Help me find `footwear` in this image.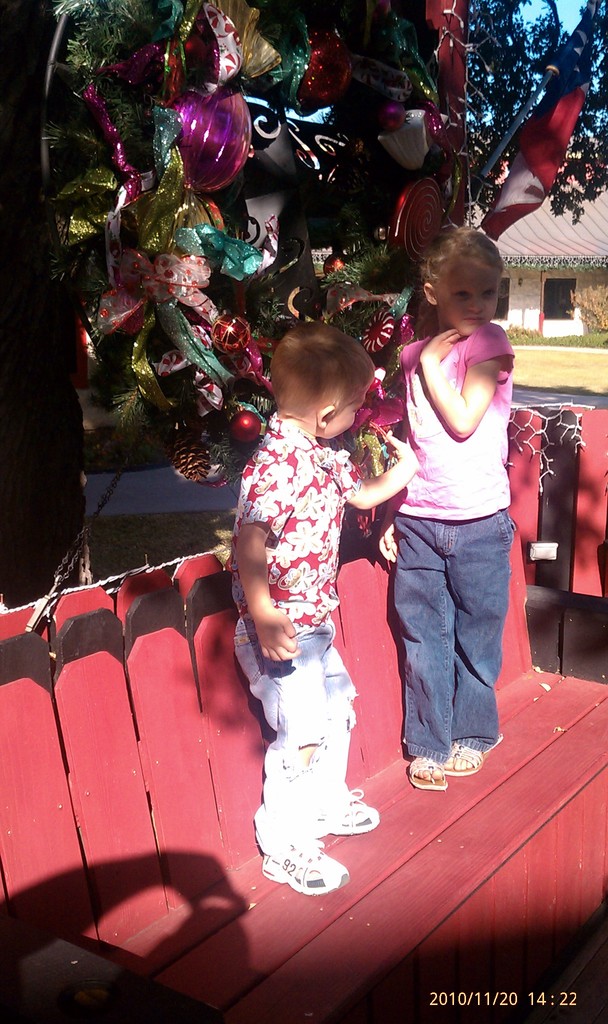
Found it: detection(410, 755, 451, 791).
